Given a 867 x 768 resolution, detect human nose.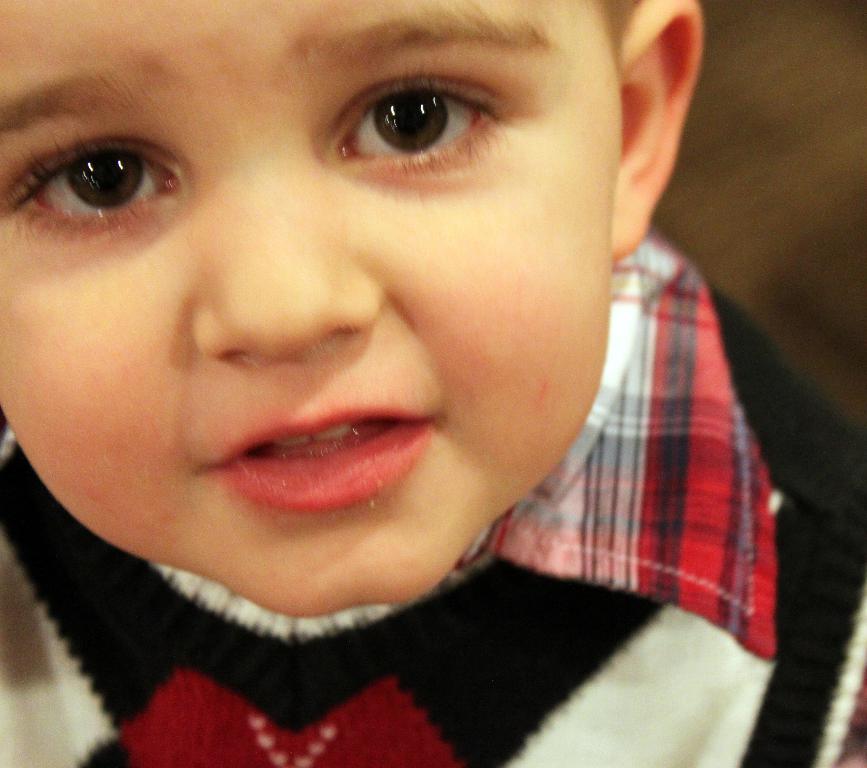
bbox(192, 143, 384, 367).
